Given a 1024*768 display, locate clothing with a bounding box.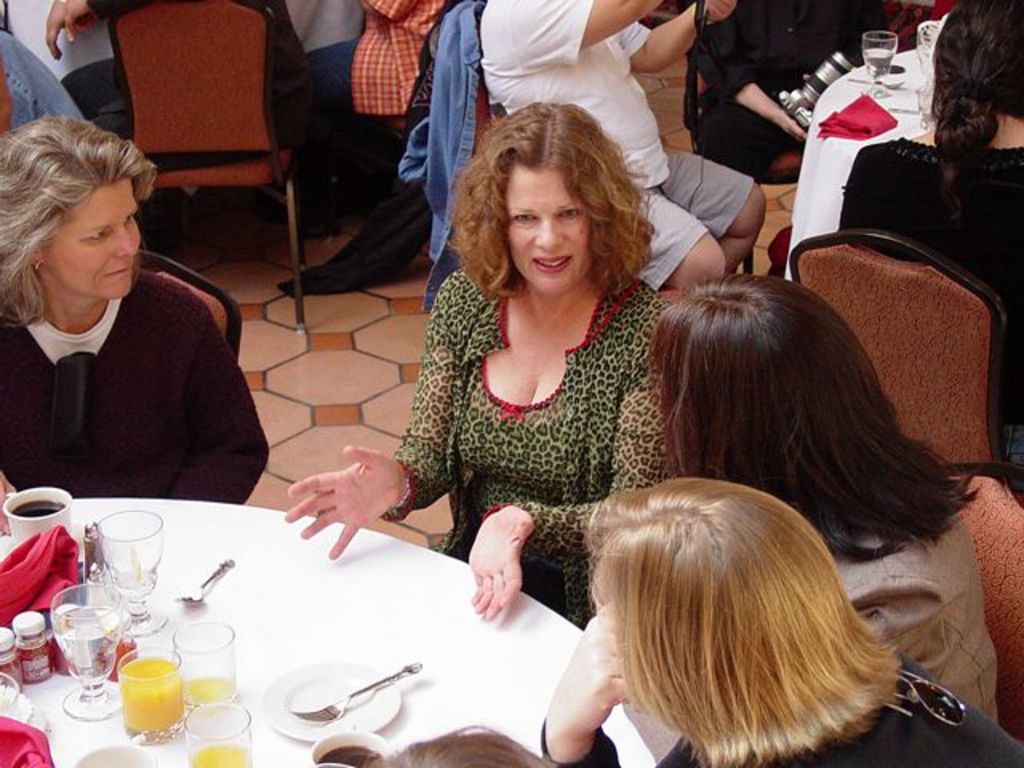
Located: select_region(472, 0, 763, 293).
